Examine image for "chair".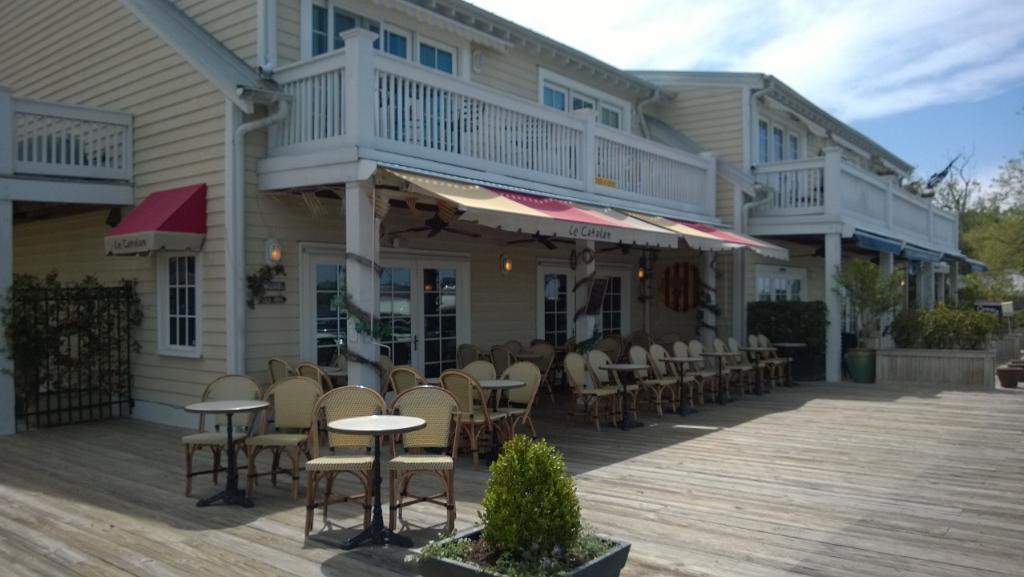
Examination result: BBox(454, 345, 477, 365).
